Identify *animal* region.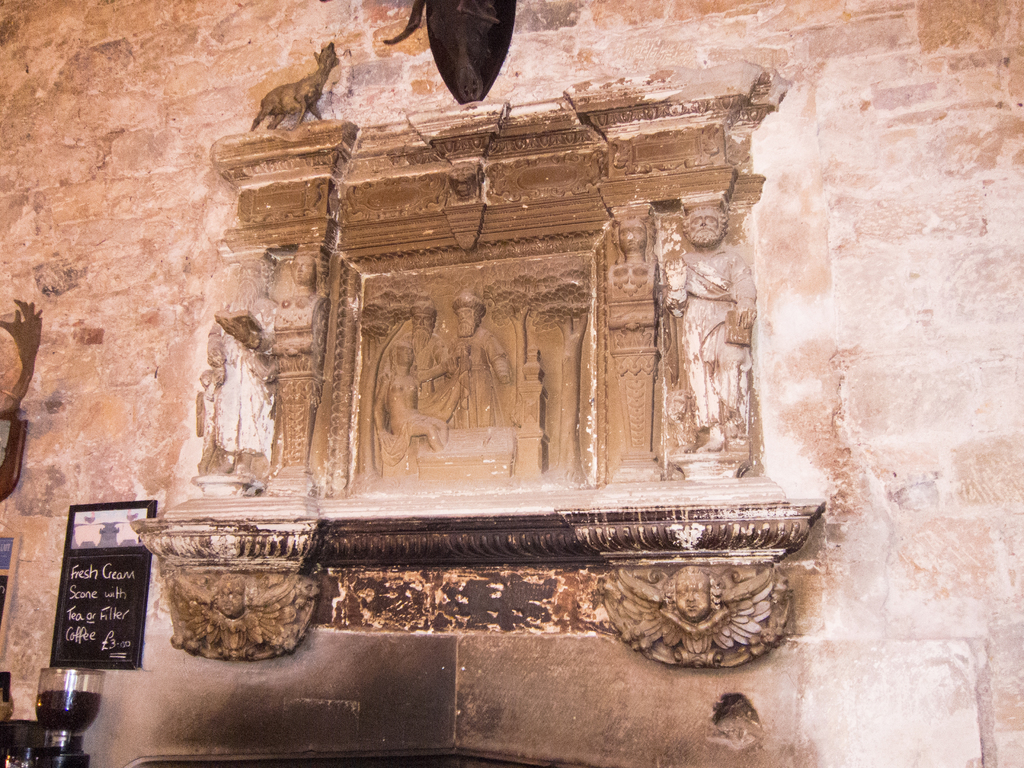
Region: box=[252, 45, 346, 134].
